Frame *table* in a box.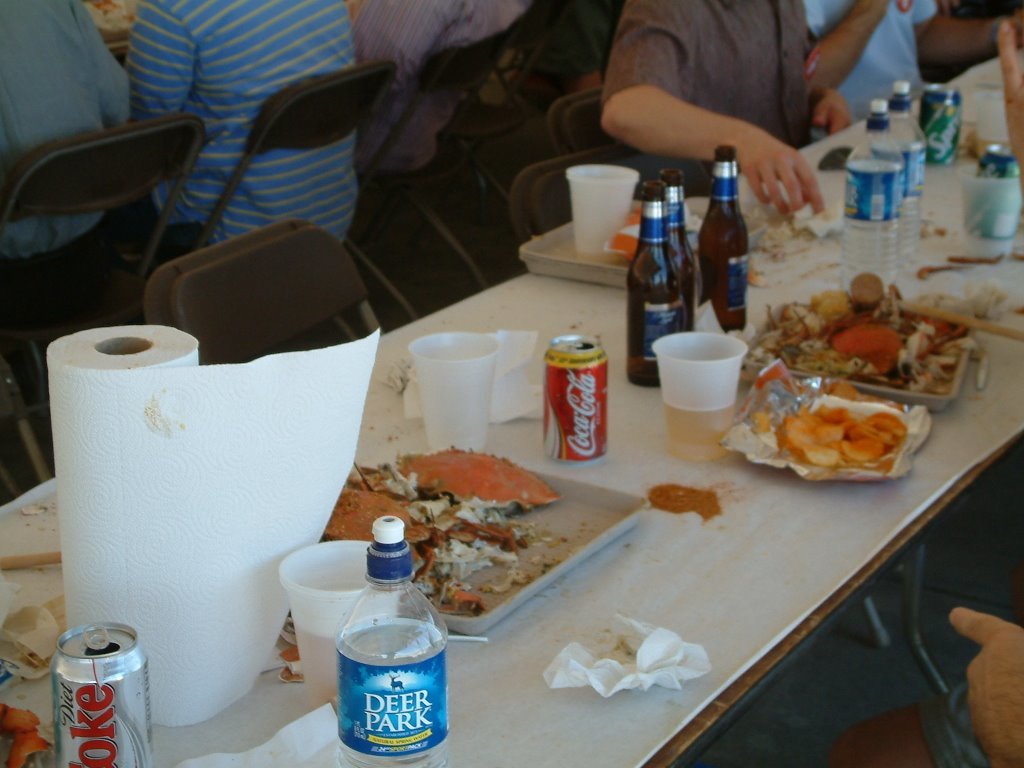
{"left": 0, "top": 266, "right": 1023, "bottom": 767}.
